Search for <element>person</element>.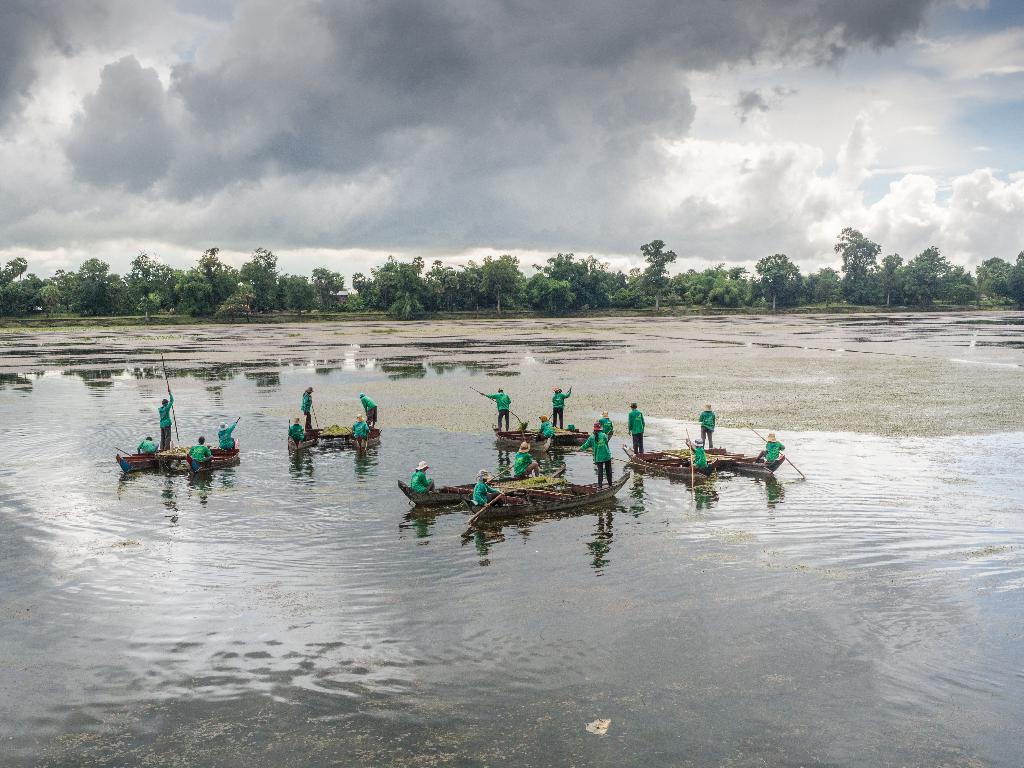
Found at pyautogui.locateOnScreen(534, 415, 554, 440).
